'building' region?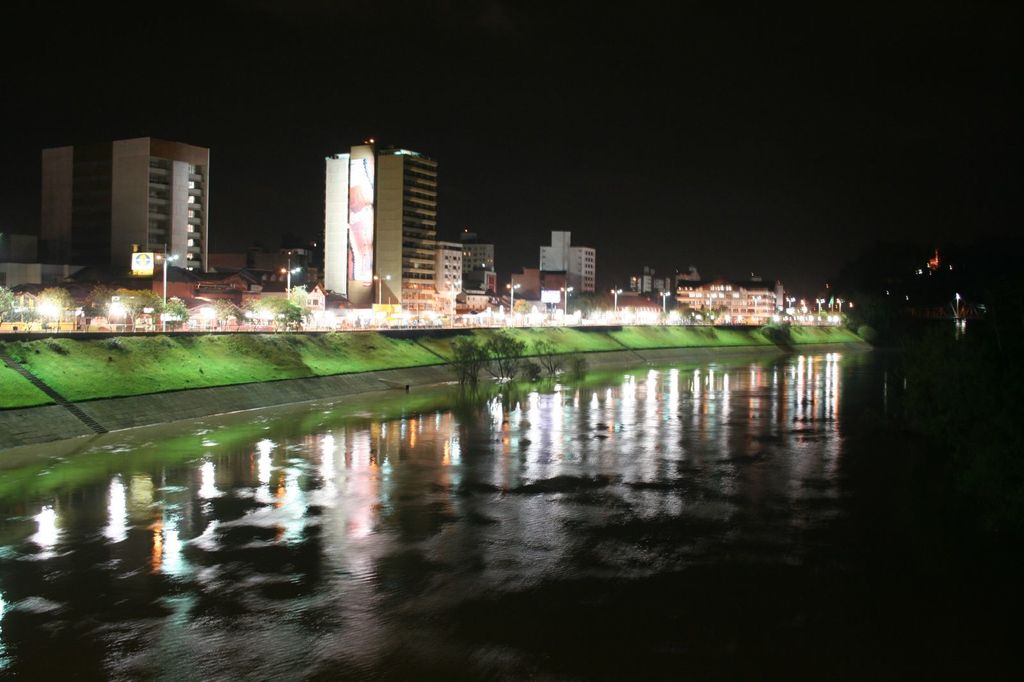
(left=675, top=267, right=783, bottom=333)
